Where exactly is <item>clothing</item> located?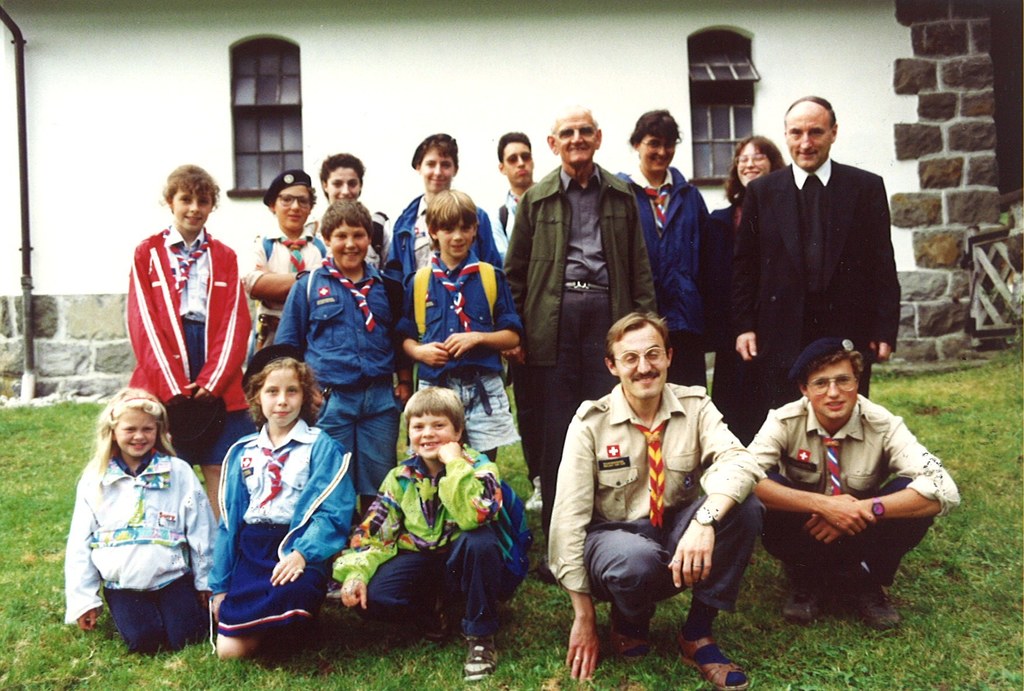
Its bounding box is [60,444,220,653].
